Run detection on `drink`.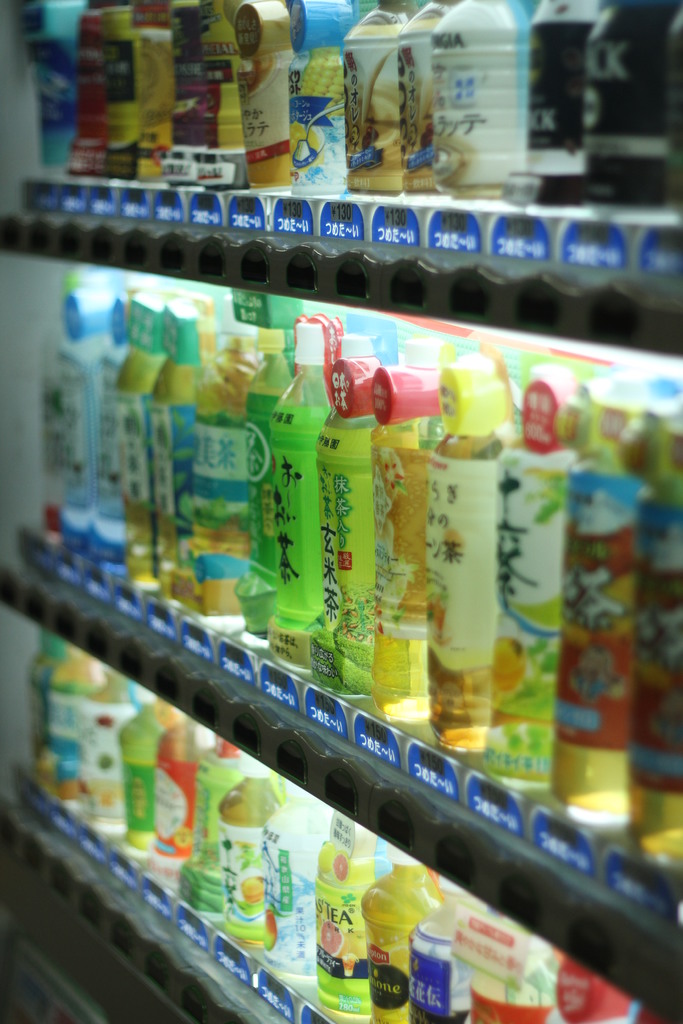
Result: <bbox>545, 736, 626, 824</bbox>.
